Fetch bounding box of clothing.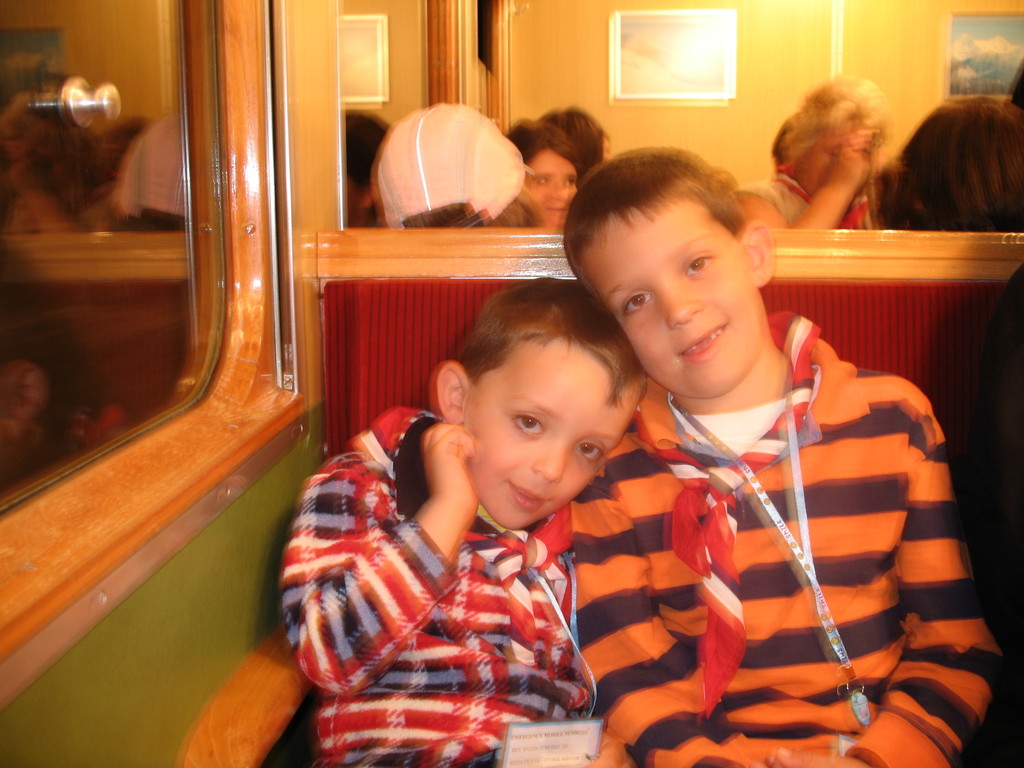
Bbox: x1=574, y1=317, x2=1007, y2=767.
